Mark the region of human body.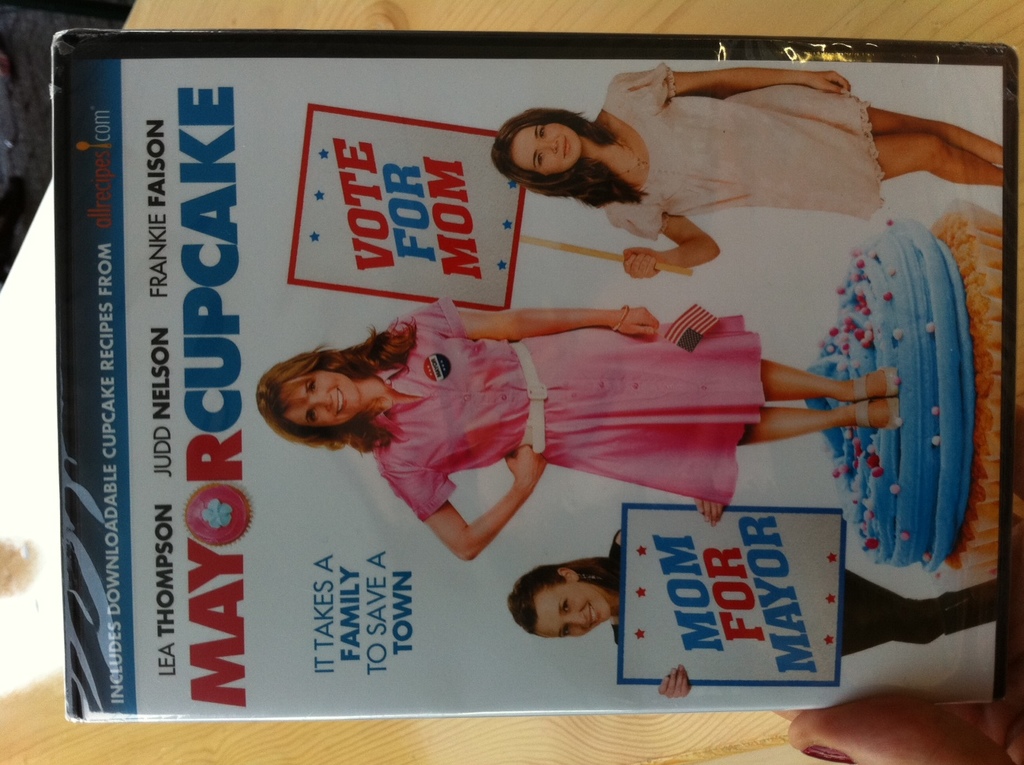
Region: 600 492 998 703.
